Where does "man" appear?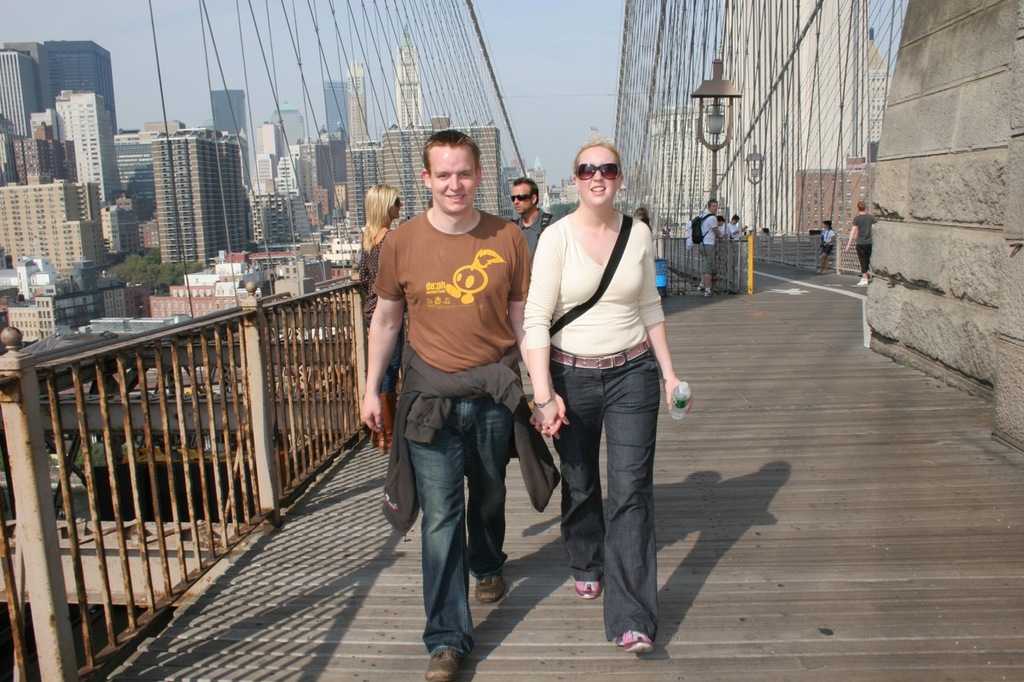
Appears at <box>714,209,726,251</box>.
